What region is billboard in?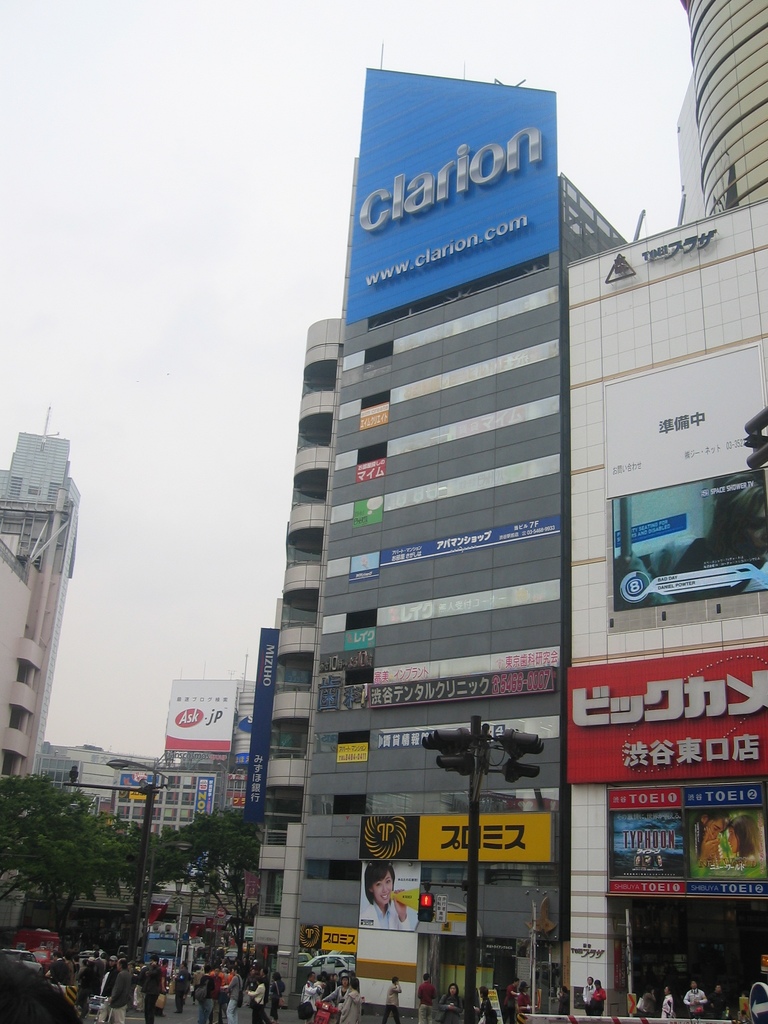
(left=358, top=858, right=420, bottom=929).
